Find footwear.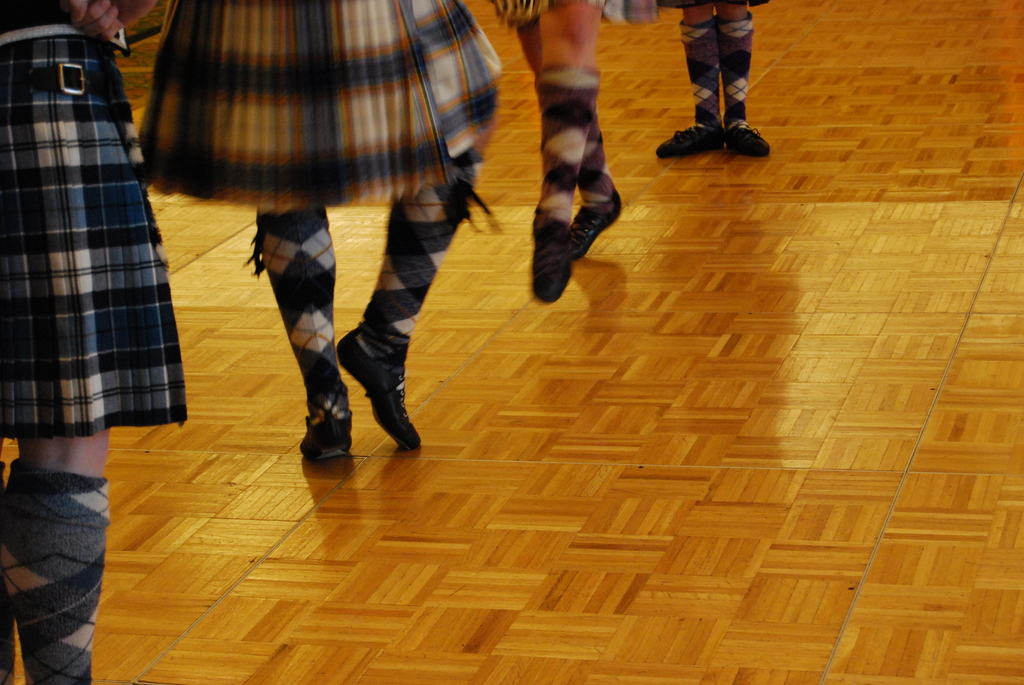
[653,120,728,159].
